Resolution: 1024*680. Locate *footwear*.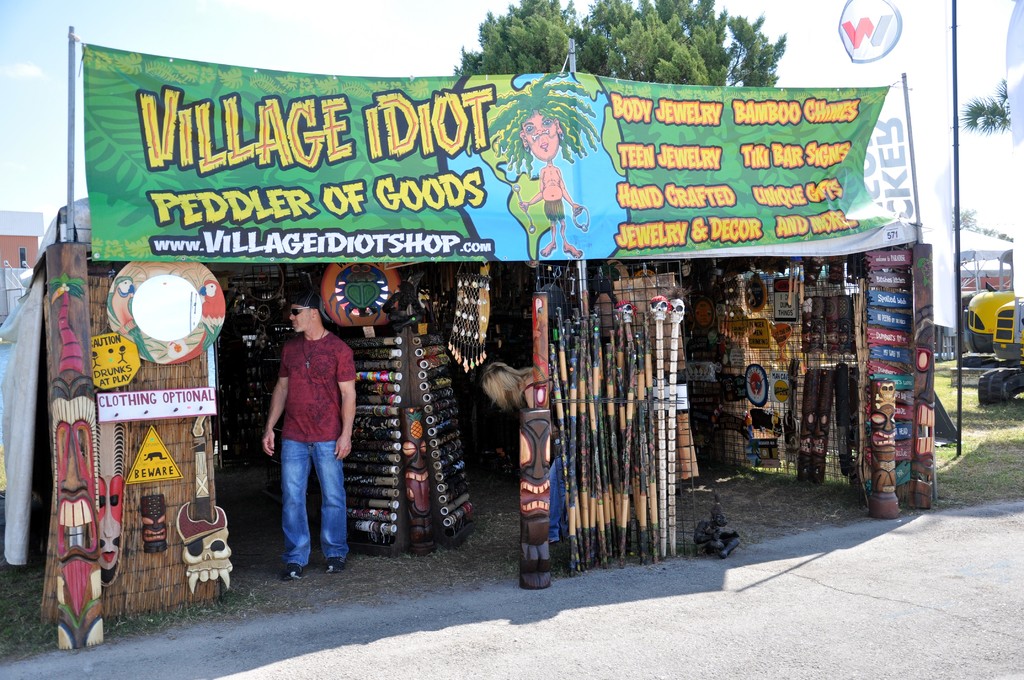
bbox=(286, 560, 305, 577).
